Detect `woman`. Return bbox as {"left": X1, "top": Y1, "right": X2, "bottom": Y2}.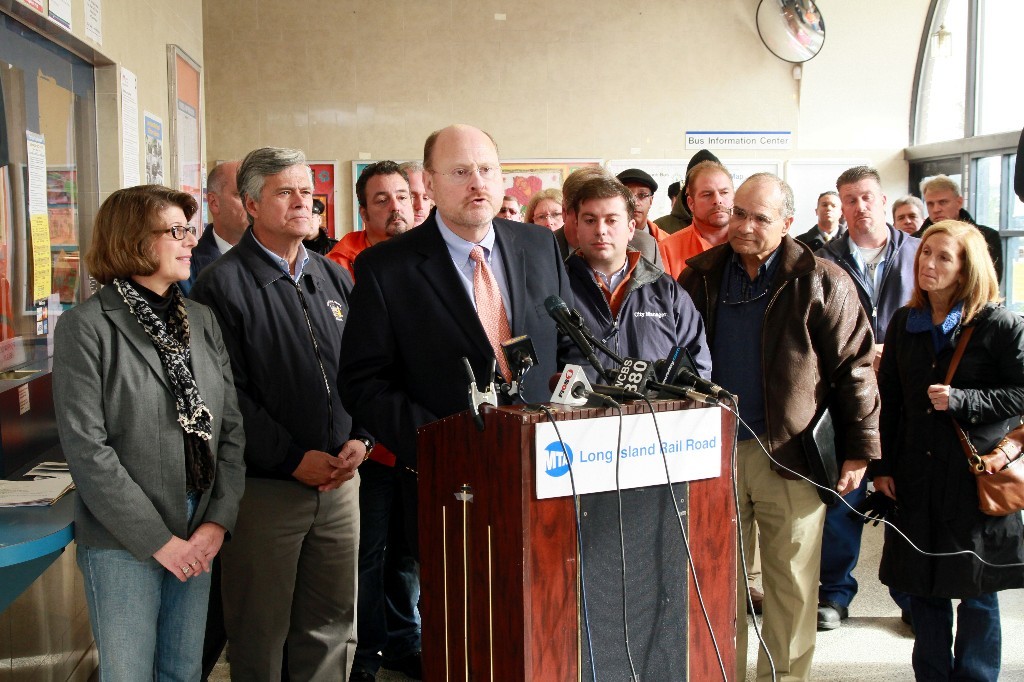
{"left": 525, "top": 188, "right": 564, "bottom": 230}.
